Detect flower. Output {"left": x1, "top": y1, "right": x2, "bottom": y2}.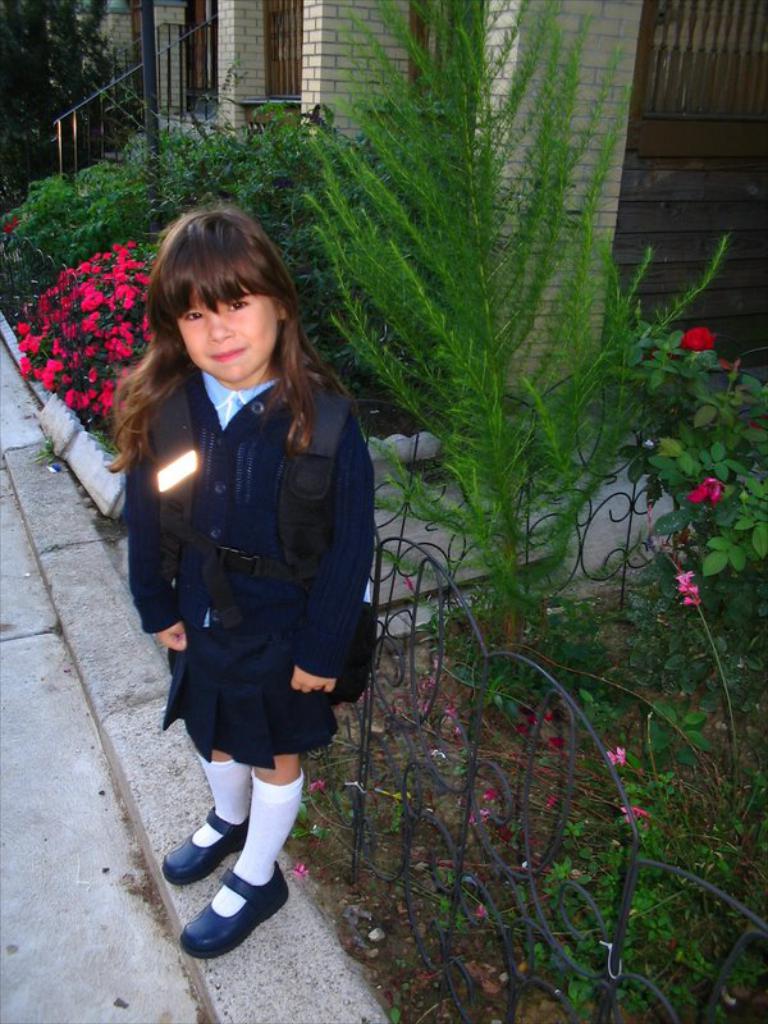
{"left": 680, "top": 328, "right": 719, "bottom": 356}.
